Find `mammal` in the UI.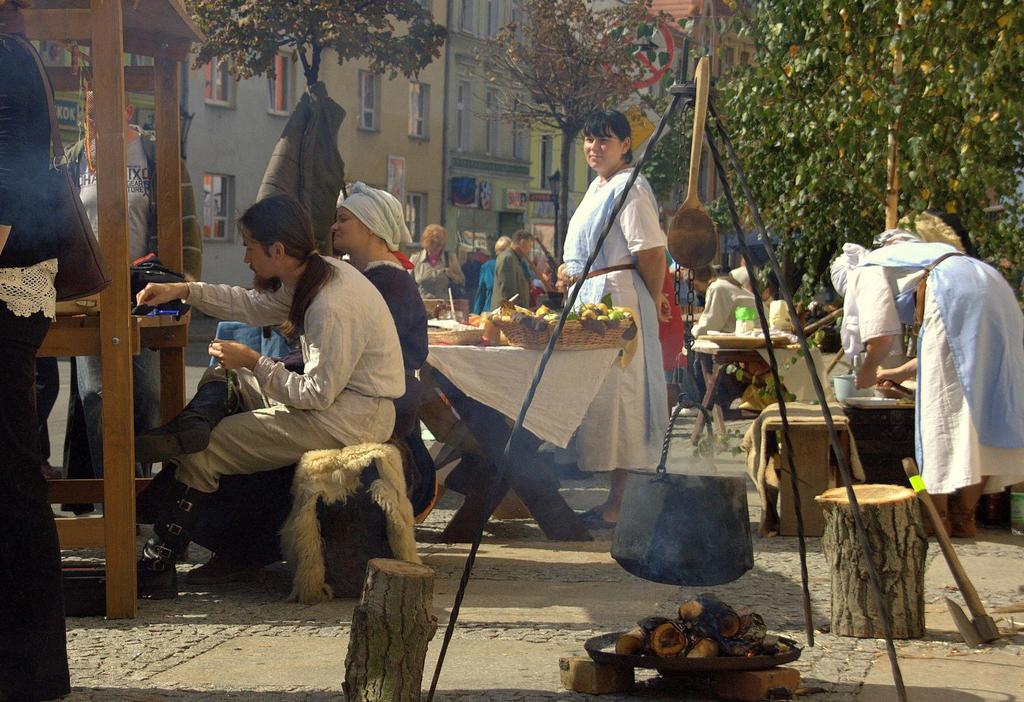
UI element at locate(0, 0, 112, 701).
